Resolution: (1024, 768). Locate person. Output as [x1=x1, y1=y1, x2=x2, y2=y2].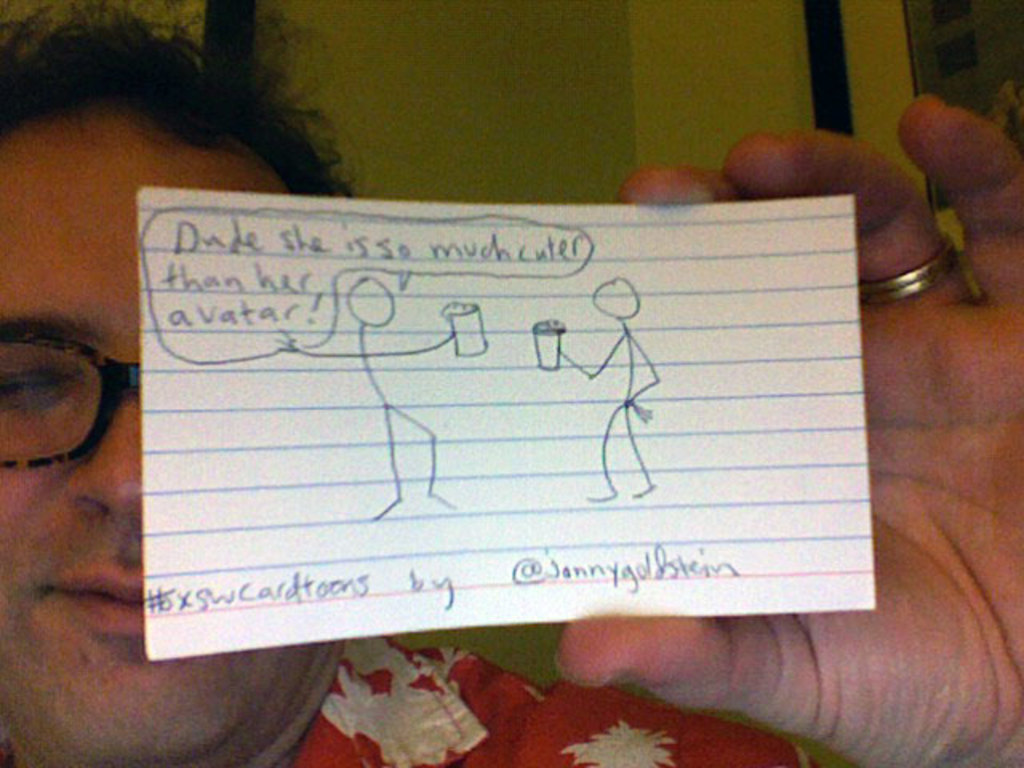
[x1=3, y1=0, x2=1022, y2=766].
